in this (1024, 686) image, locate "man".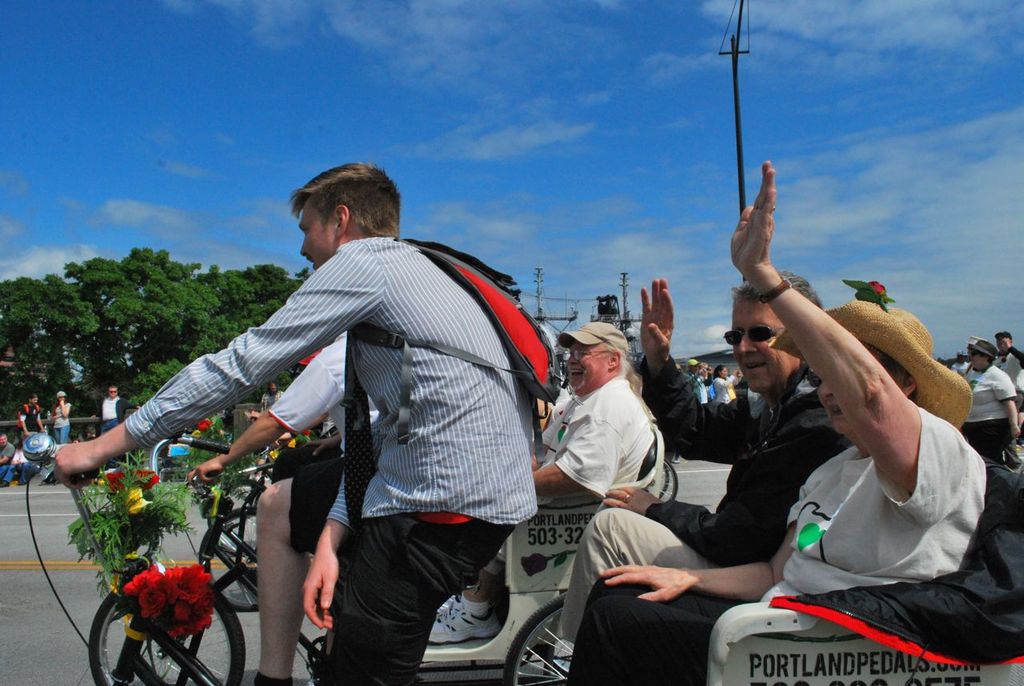
Bounding box: <box>533,345,643,506</box>.
